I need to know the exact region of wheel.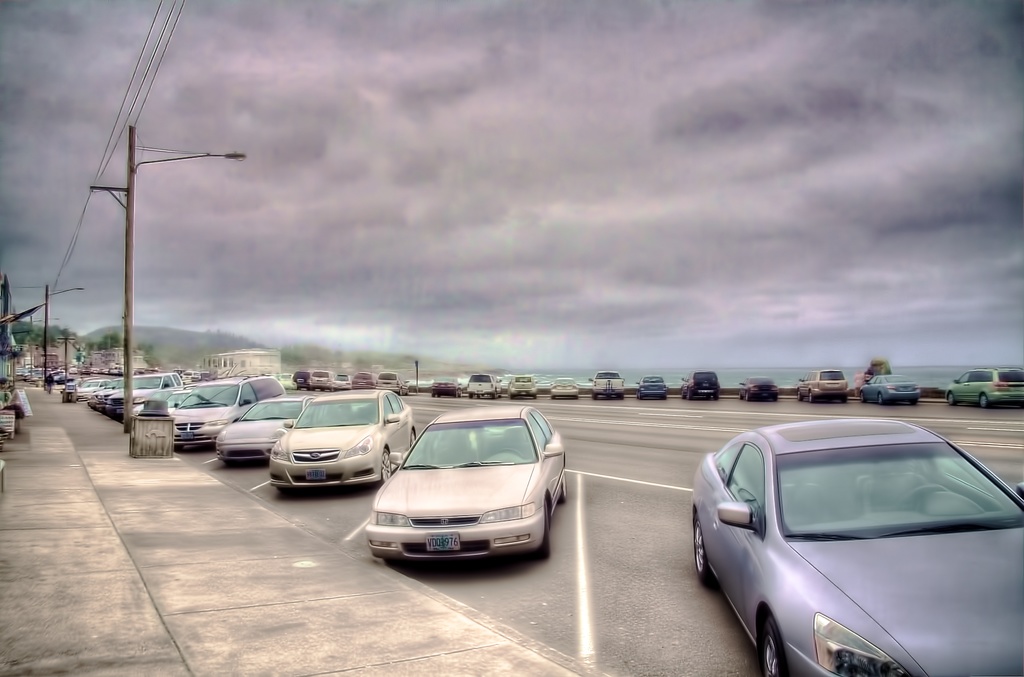
Region: box(746, 393, 749, 400).
